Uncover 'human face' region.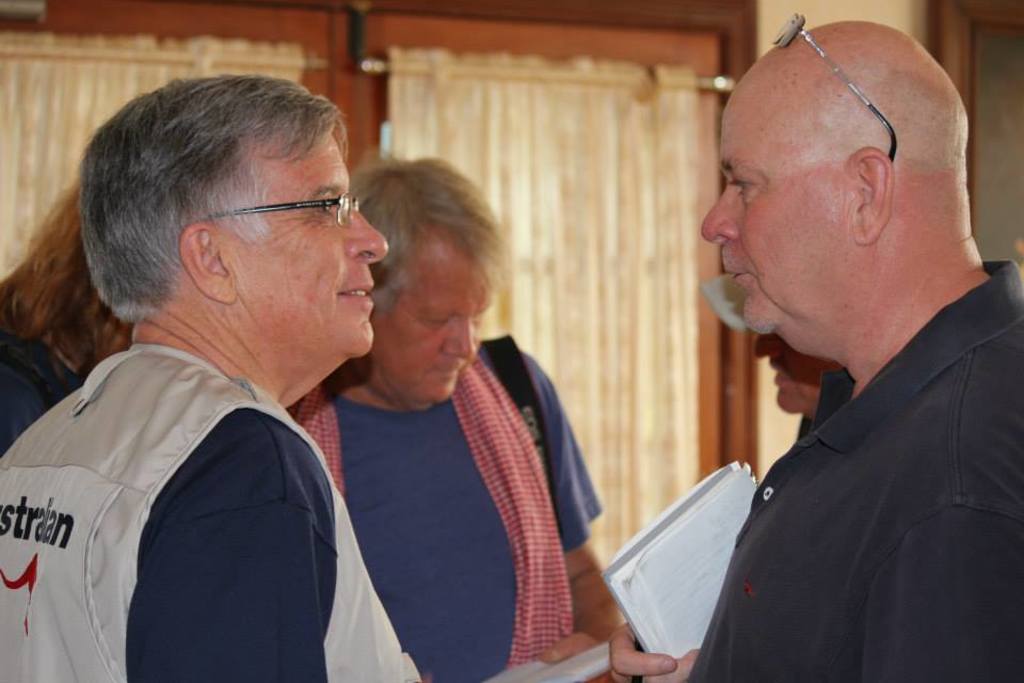
Uncovered: pyautogui.locateOnScreen(241, 129, 387, 361).
